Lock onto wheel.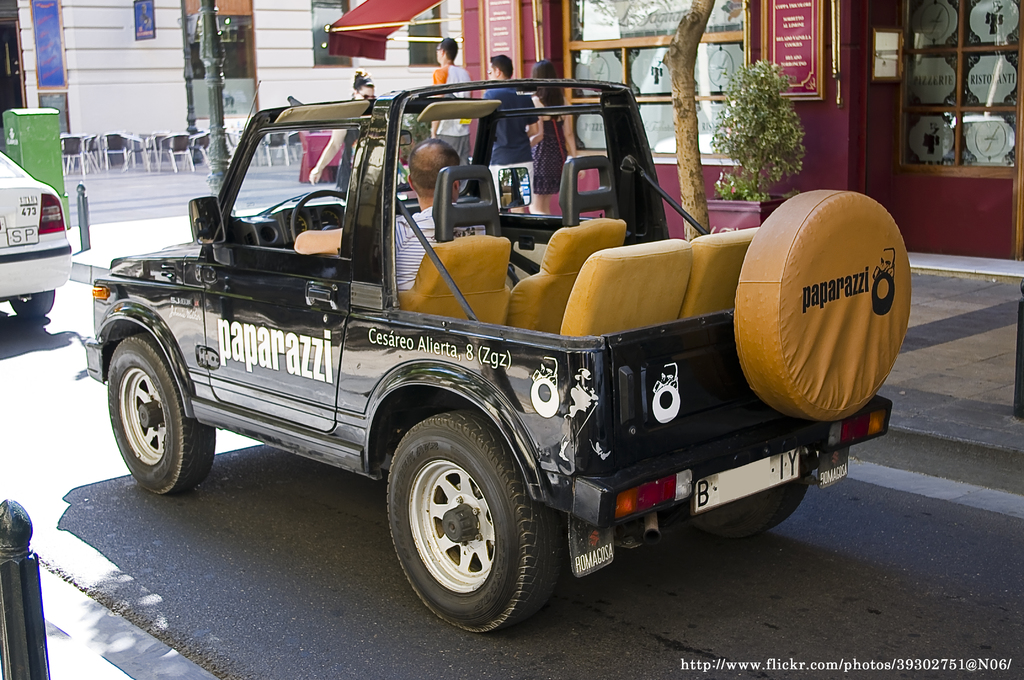
Locked: Rect(108, 334, 216, 494).
